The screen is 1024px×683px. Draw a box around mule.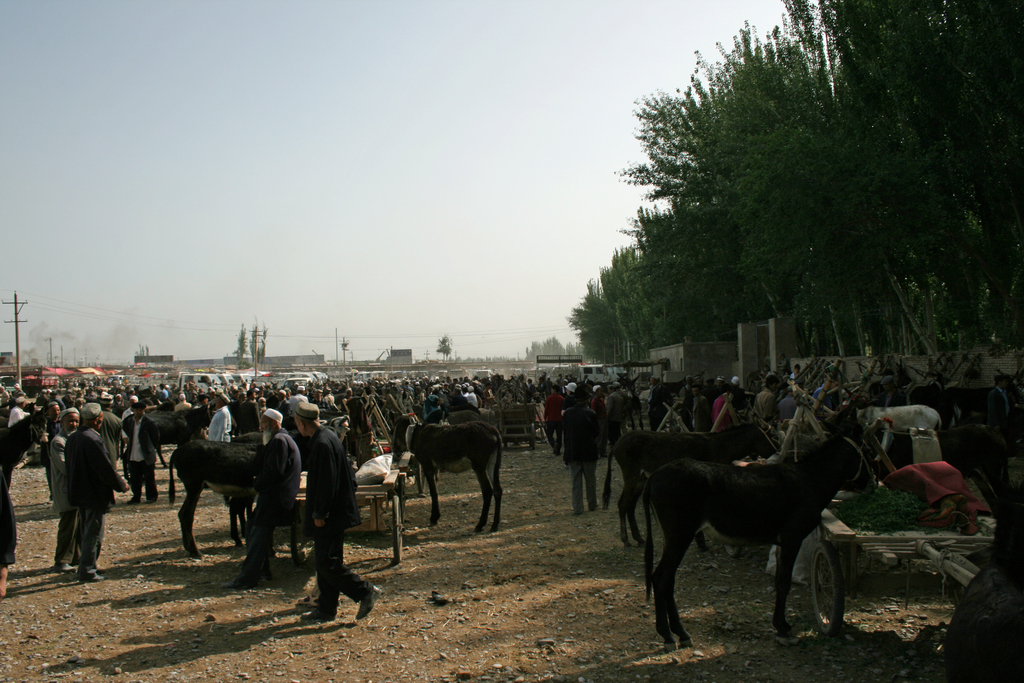
l=314, t=409, r=375, b=465.
